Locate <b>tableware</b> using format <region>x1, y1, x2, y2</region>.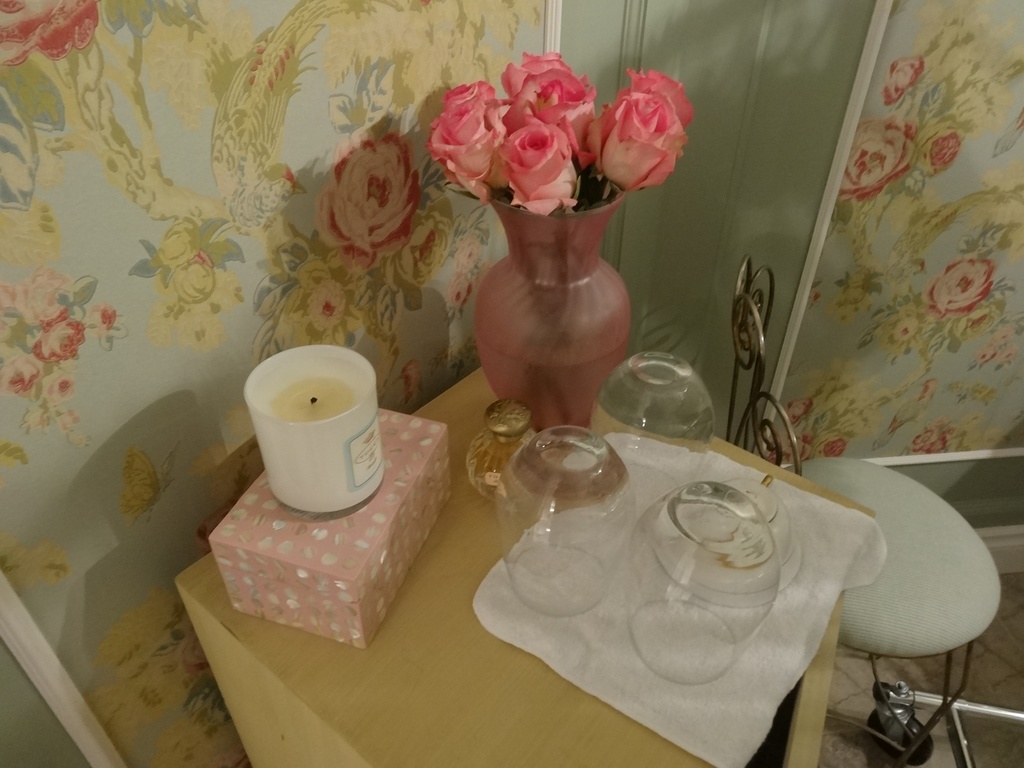
<region>602, 345, 712, 442</region>.
